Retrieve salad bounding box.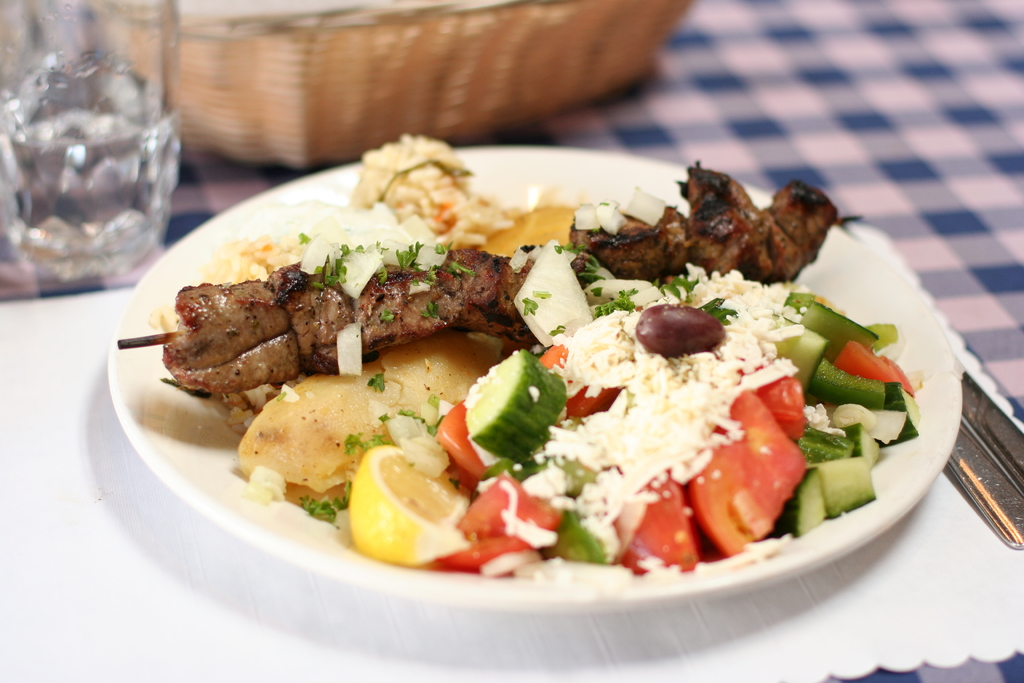
Bounding box: 420 247 927 577.
